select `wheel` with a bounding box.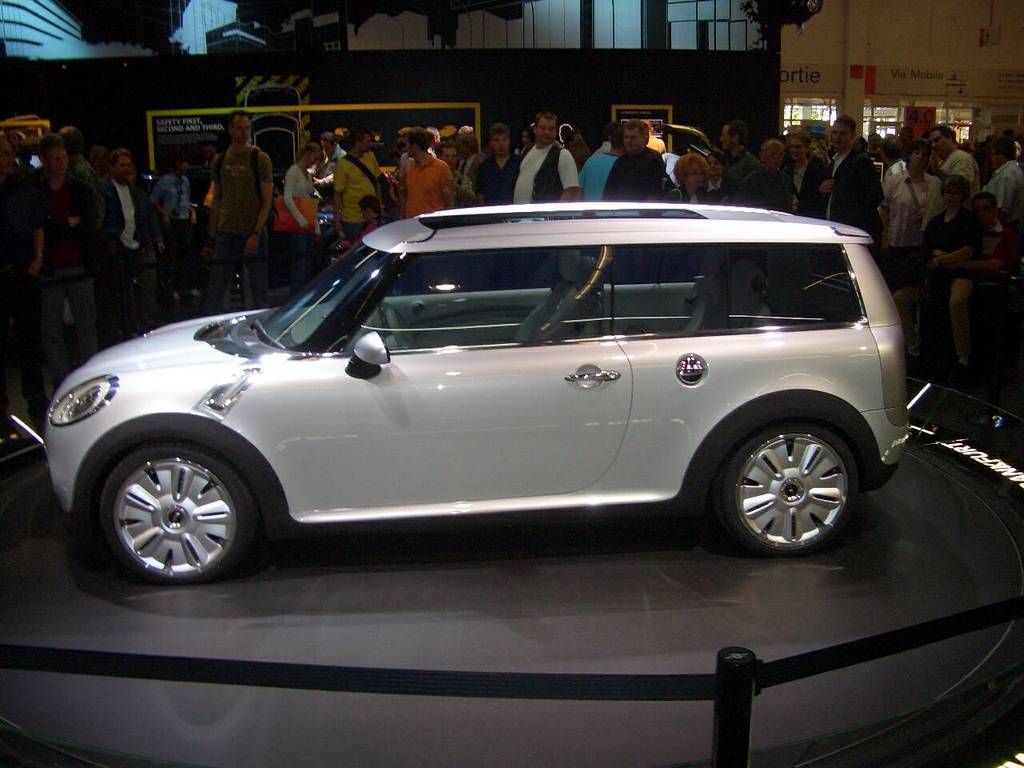
left=386, top=304, right=420, bottom=350.
